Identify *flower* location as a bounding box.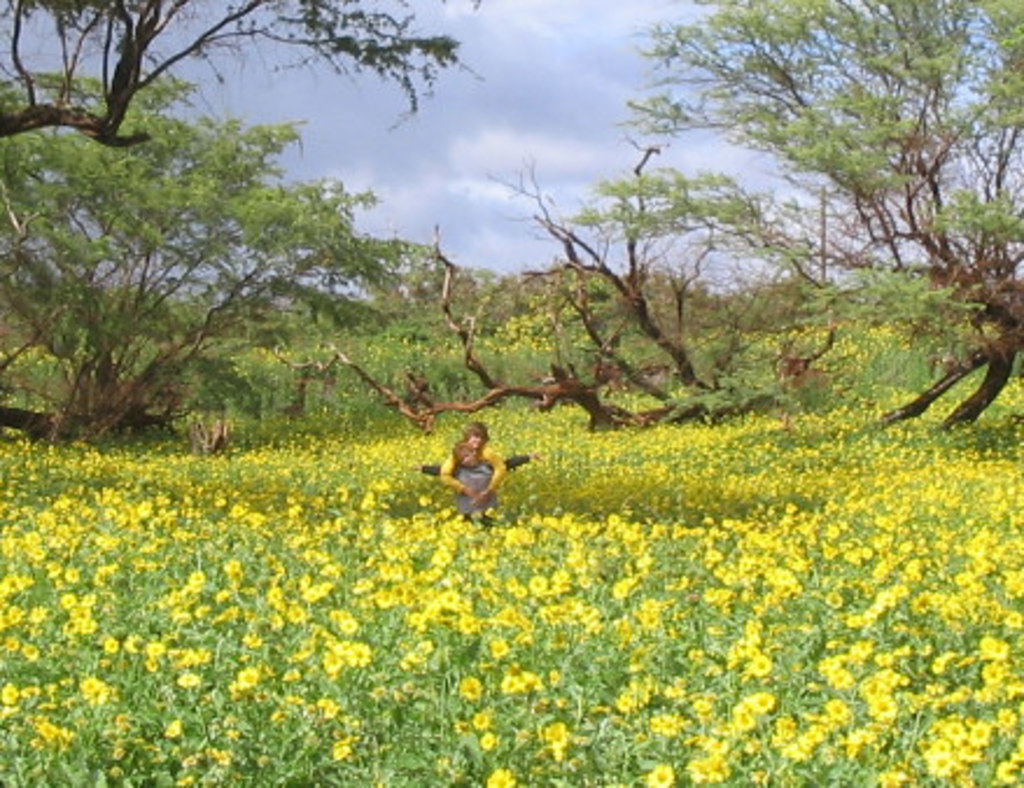
646,760,674,786.
